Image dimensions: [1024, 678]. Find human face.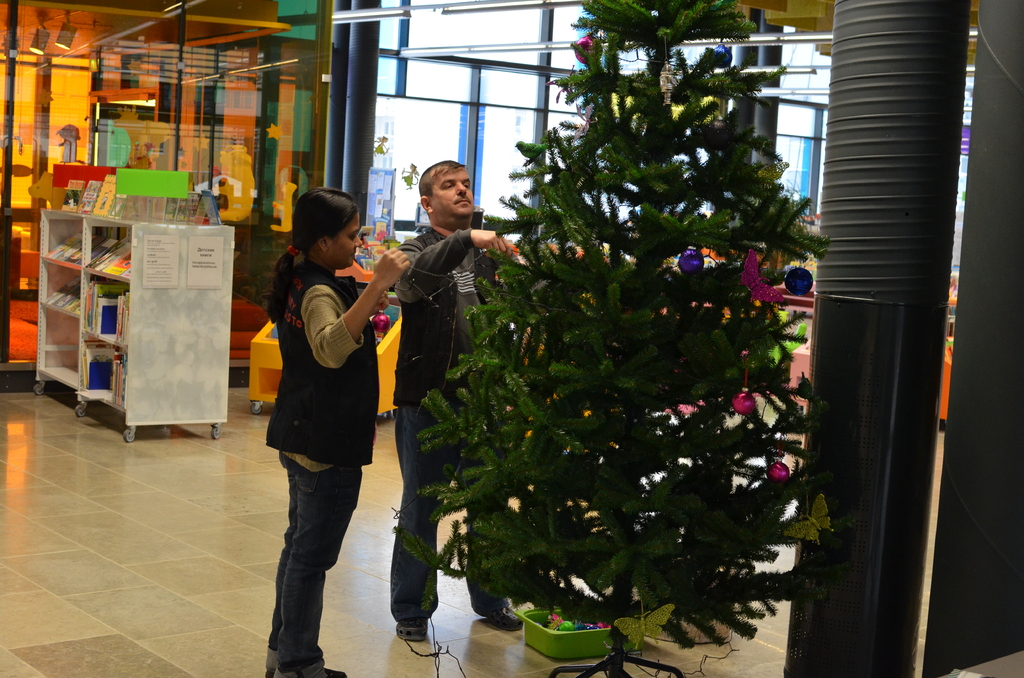
crop(426, 171, 477, 221).
